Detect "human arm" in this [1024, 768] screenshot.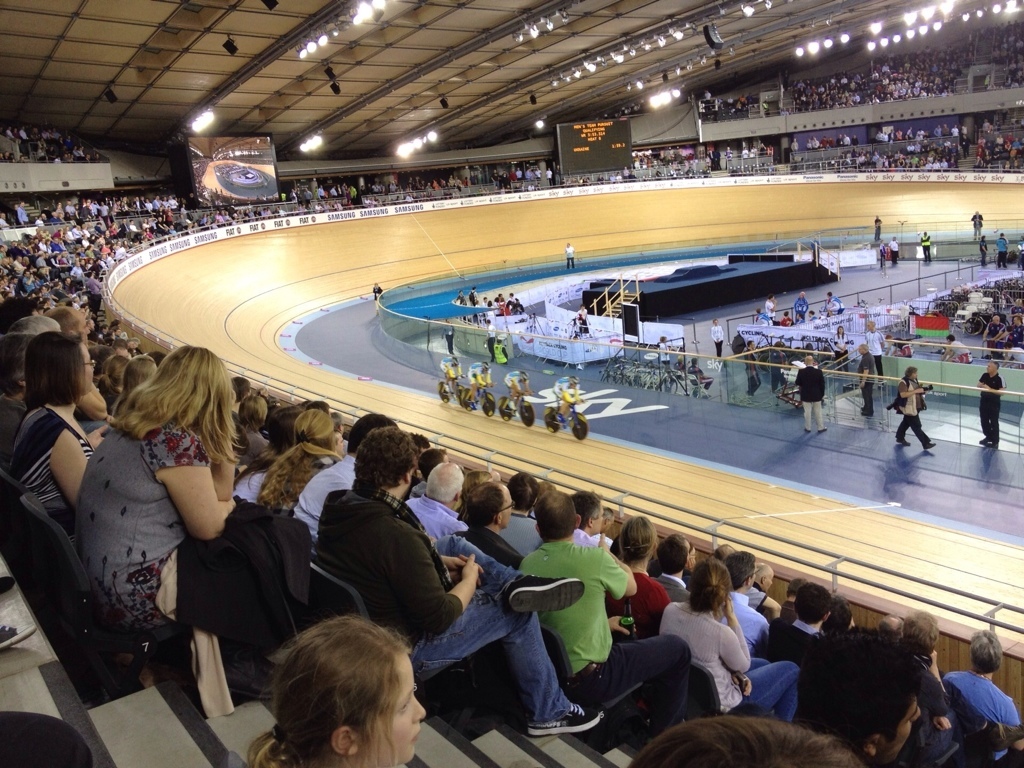
Detection: 858, 357, 871, 385.
